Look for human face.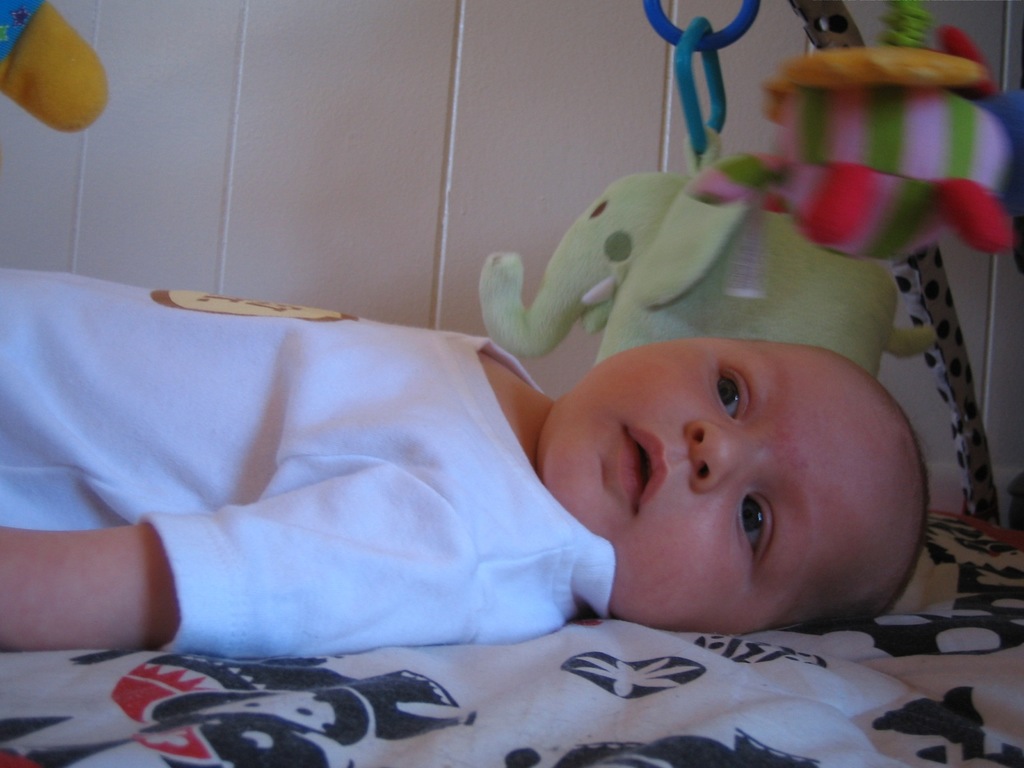
Found: 550 342 913 633.
